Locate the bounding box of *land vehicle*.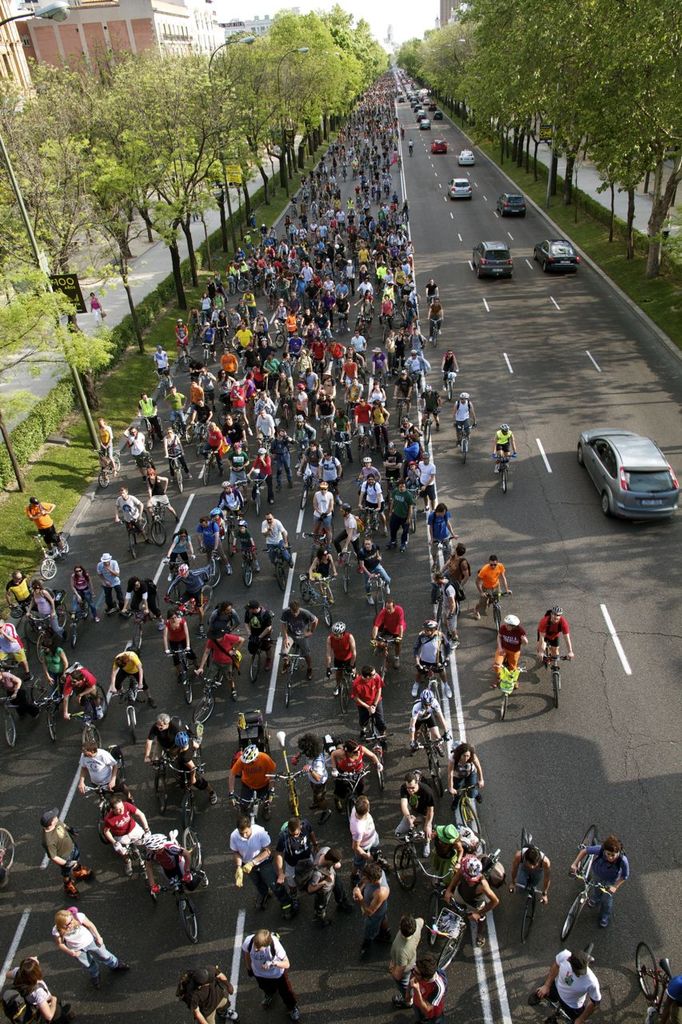
Bounding box: region(271, 739, 324, 820).
